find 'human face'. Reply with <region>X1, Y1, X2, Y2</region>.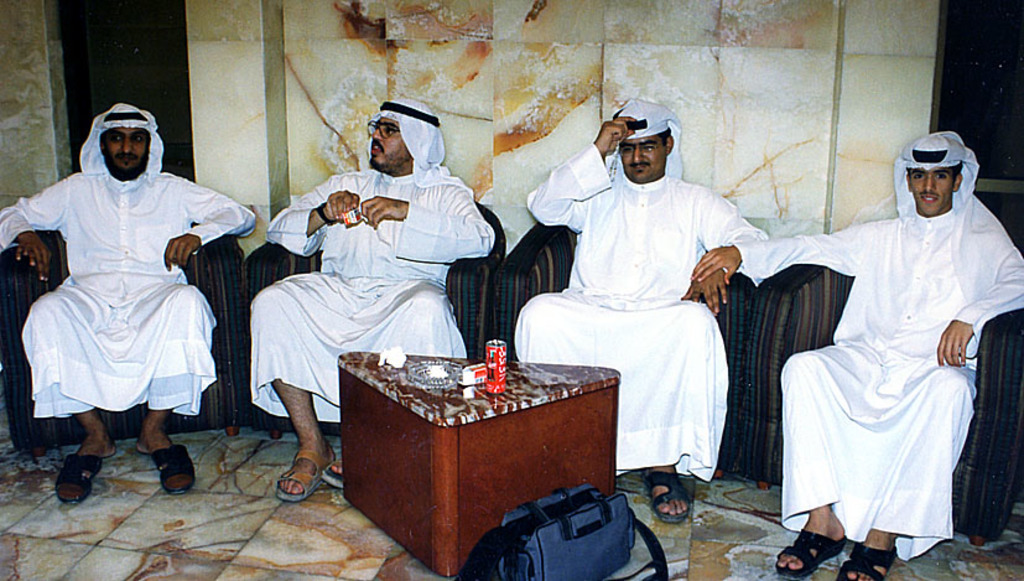
<region>906, 164, 958, 216</region>.
